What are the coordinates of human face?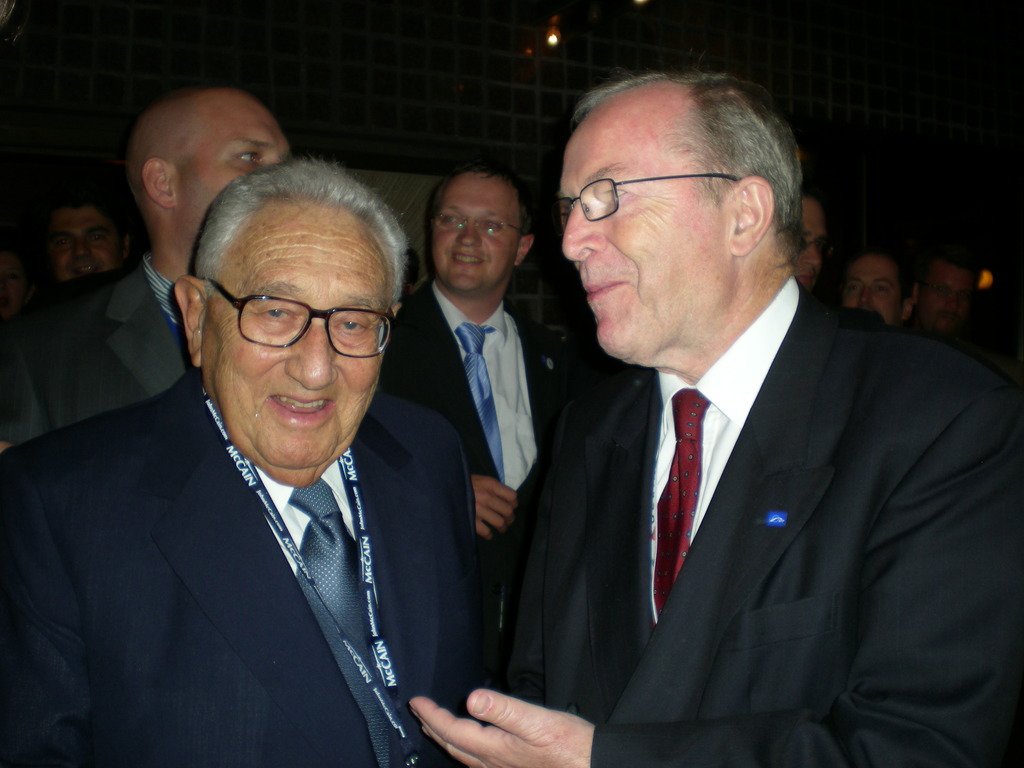
crop(431, 173, 518, 291).
